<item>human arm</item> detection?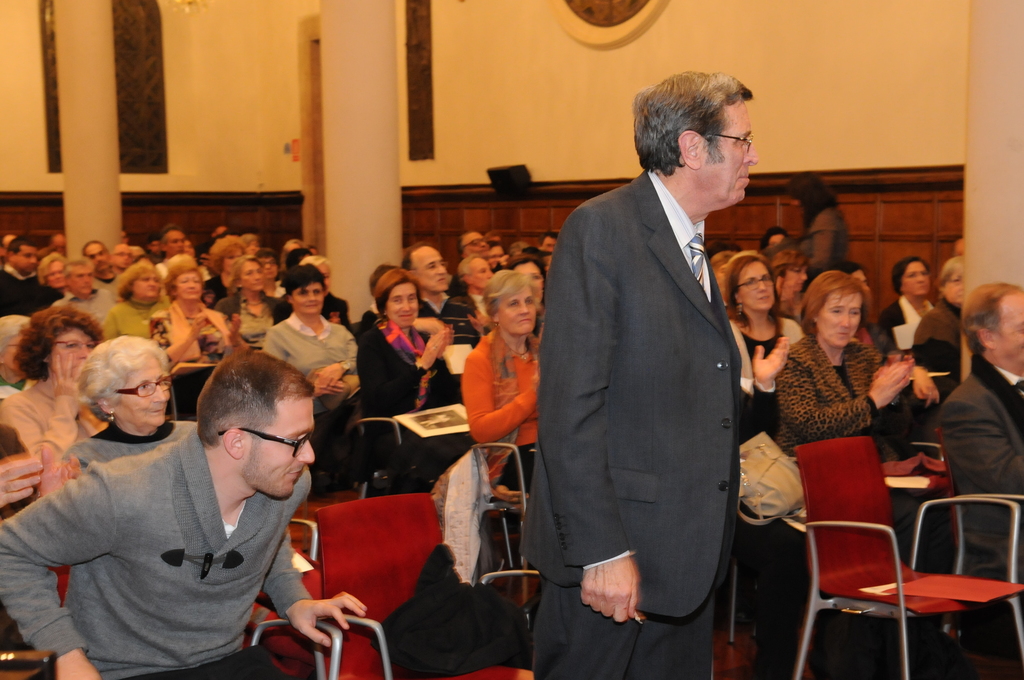
(left=318, top=327, right=361, bottom=389)
